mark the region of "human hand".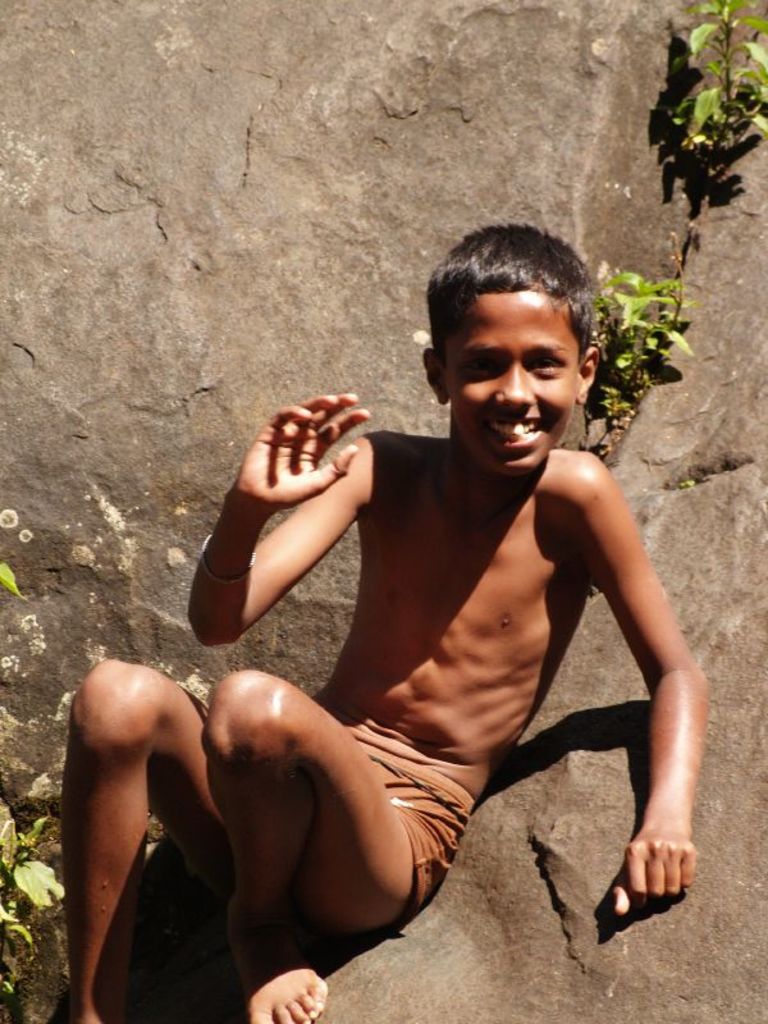
Region: region(236, 390, 371, 517).
